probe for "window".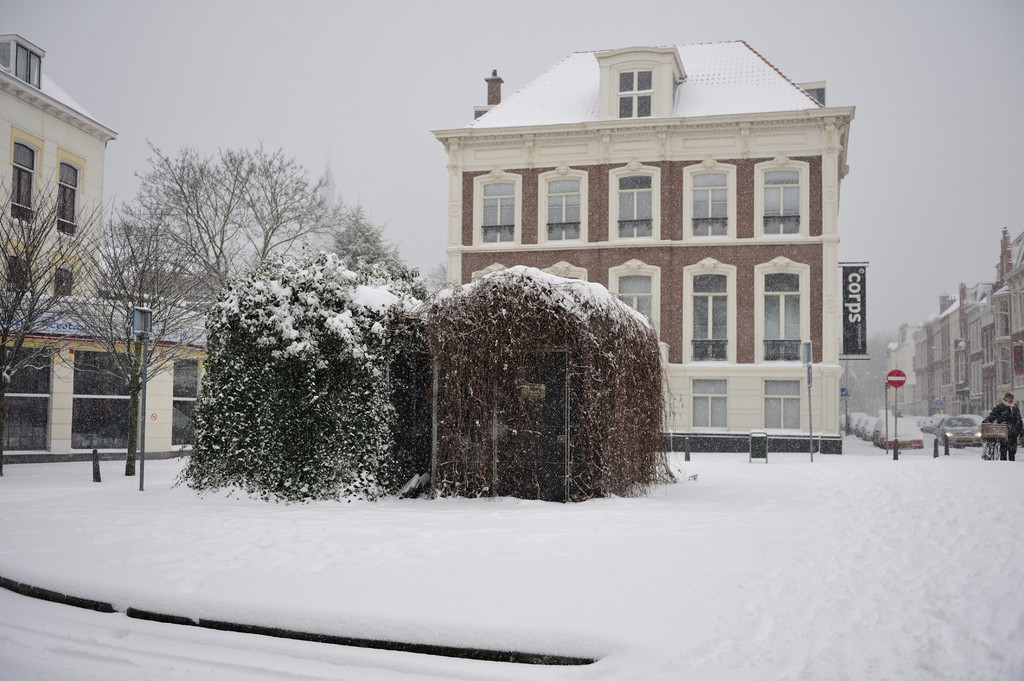
Probe result: 689:376:730:431.
